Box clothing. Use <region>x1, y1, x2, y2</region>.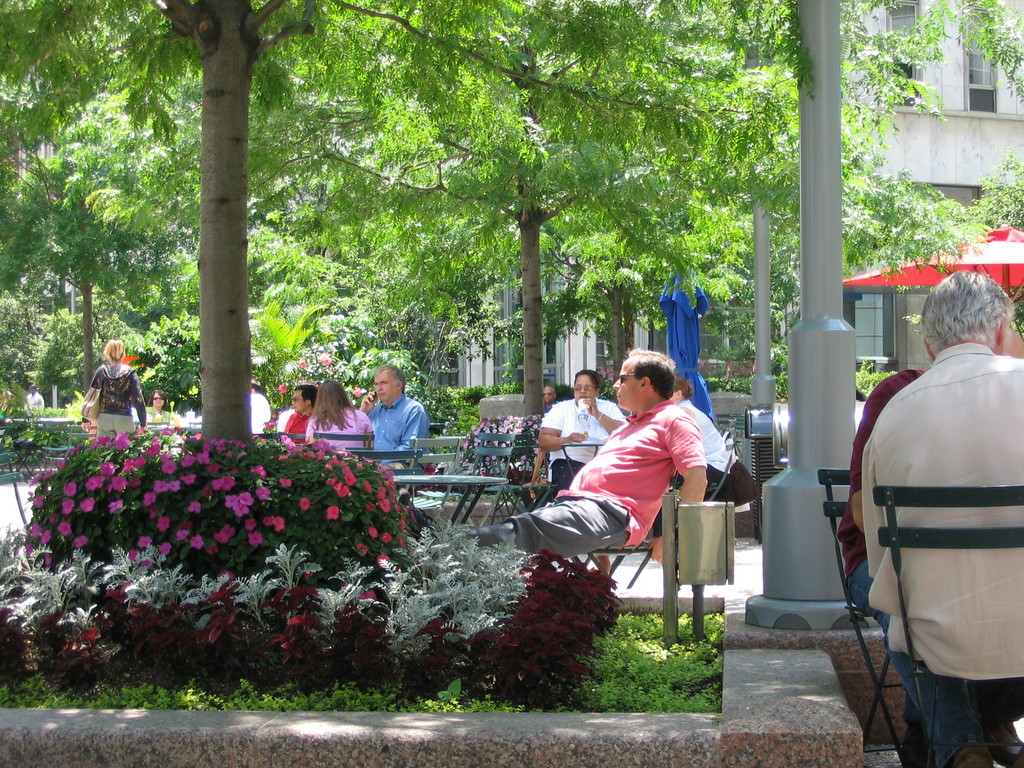
<region>88, 362, 148, 456</region>.
